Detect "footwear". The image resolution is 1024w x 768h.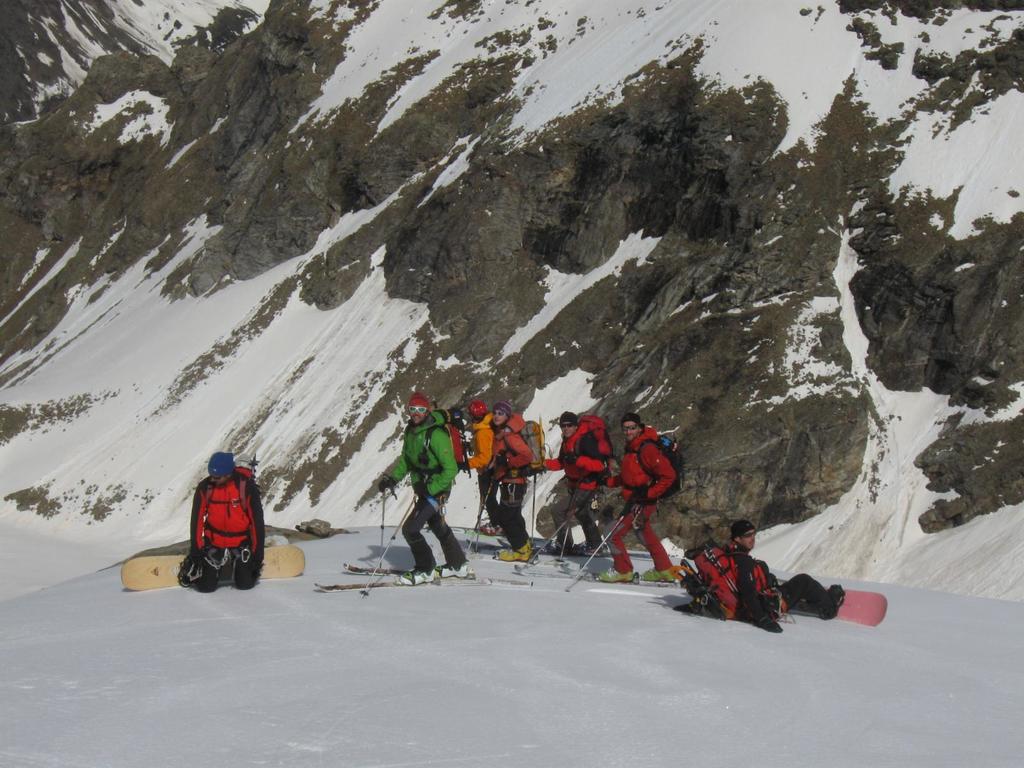
{"left": 817, "top": 582, "right": 844, "bottom": 622}.
